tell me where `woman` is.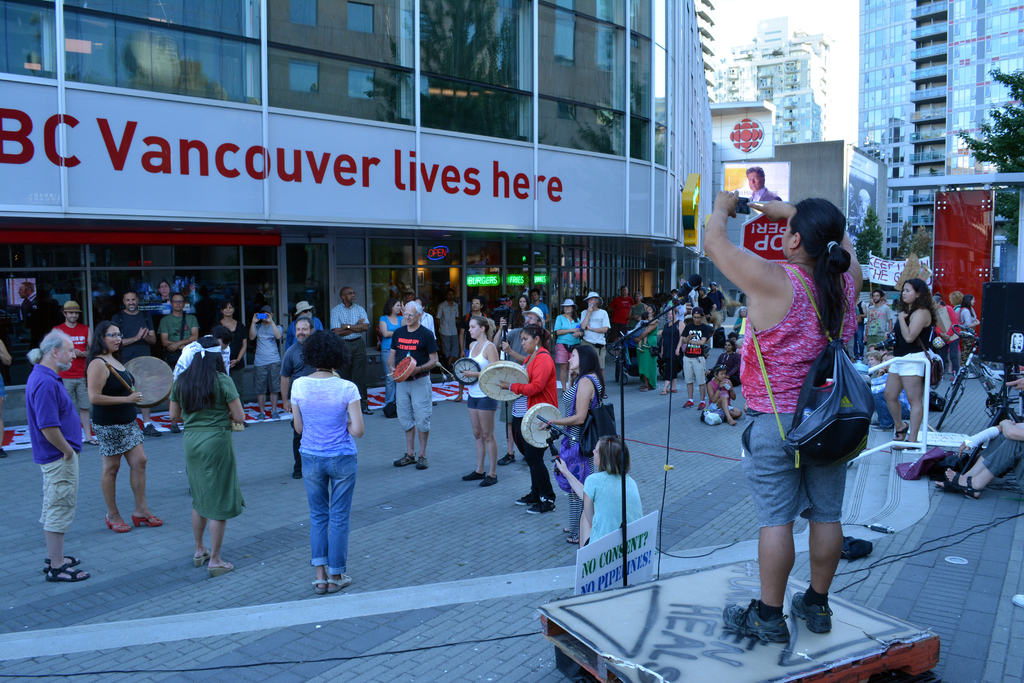
`woman` is at 637,302,657,392.
